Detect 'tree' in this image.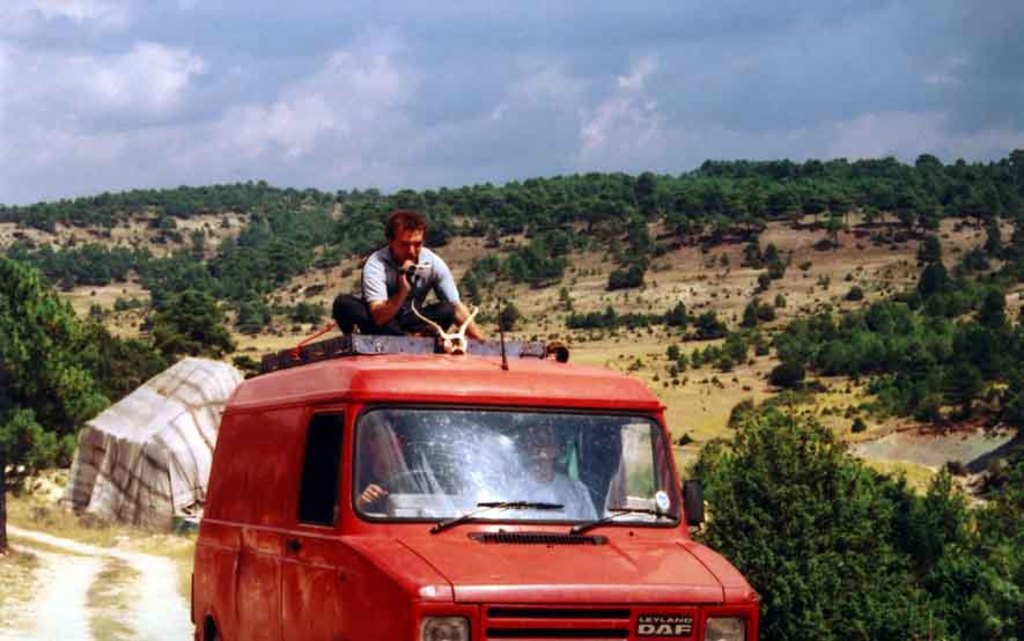
Detection: x1=685, y1=406, x2=1017, y2=640.
